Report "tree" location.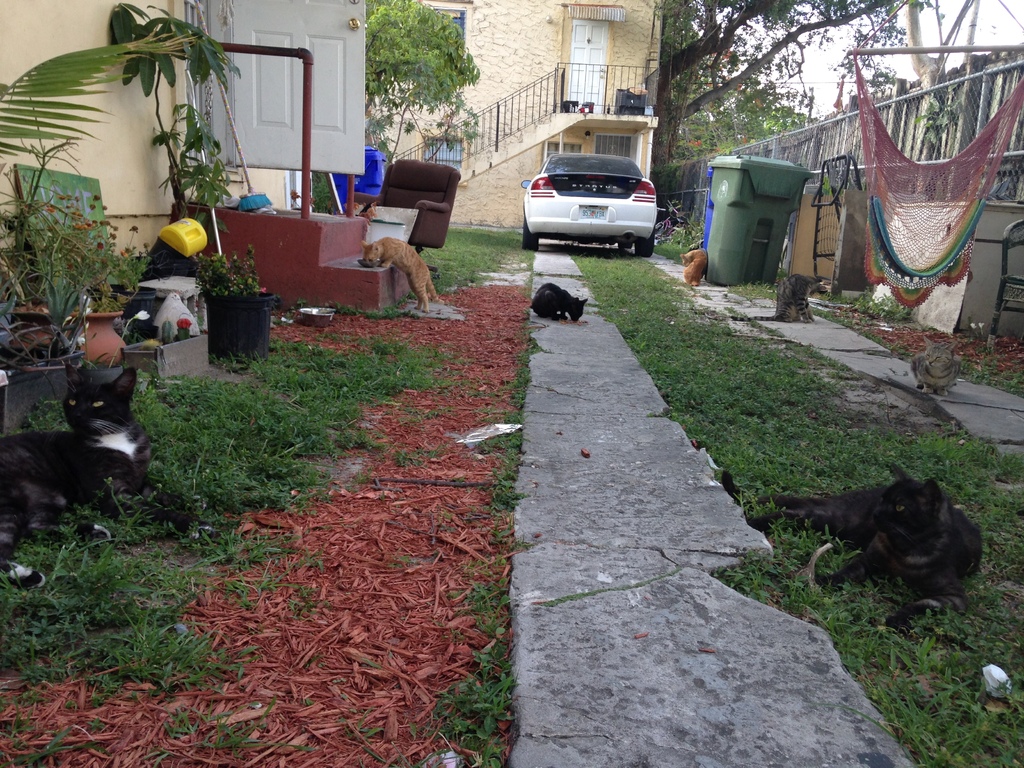
Report: left=331, top=15, right=507, bottom=149.
